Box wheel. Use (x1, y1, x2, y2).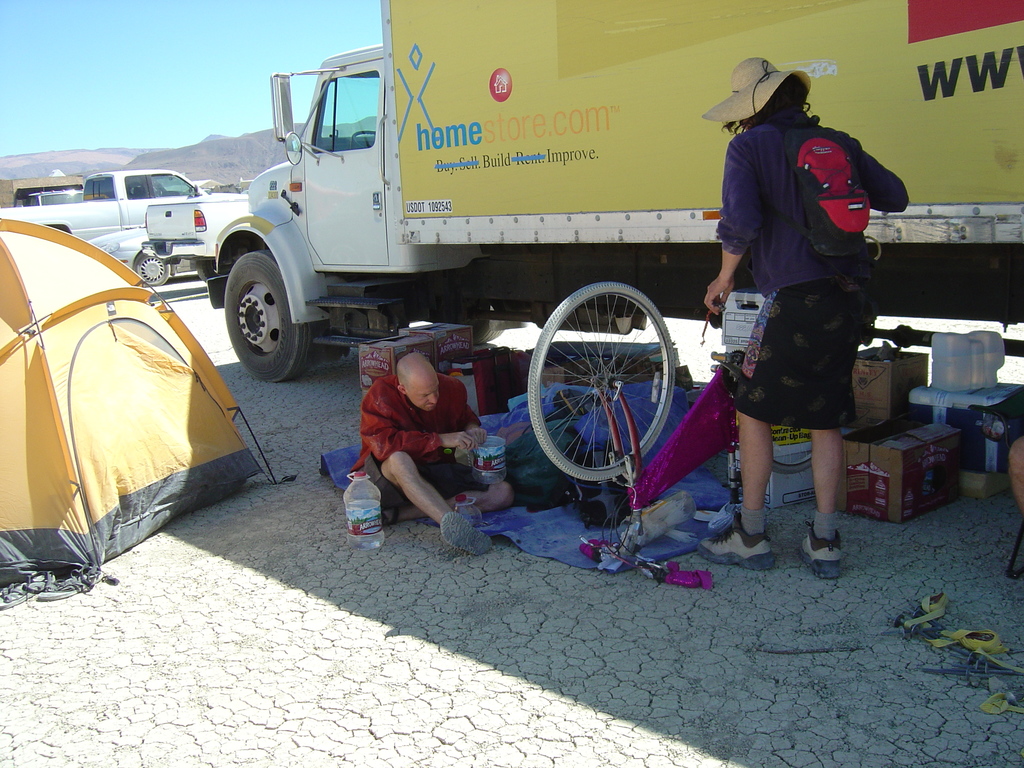
(518, 284, 684, 493).
